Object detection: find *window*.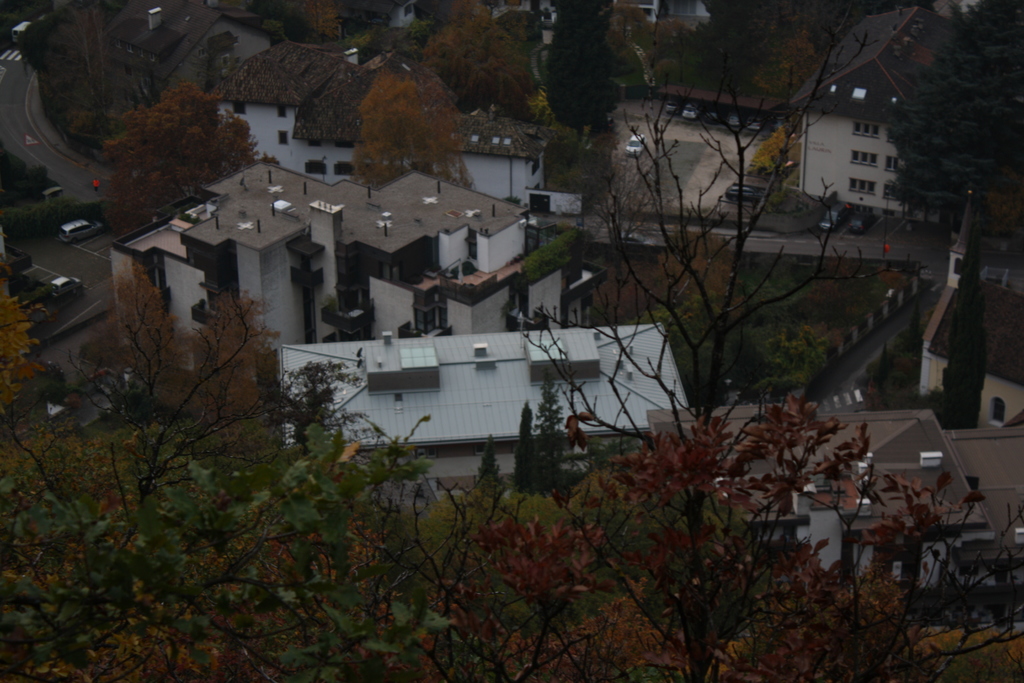
crop(849, 148, 876, 168).
